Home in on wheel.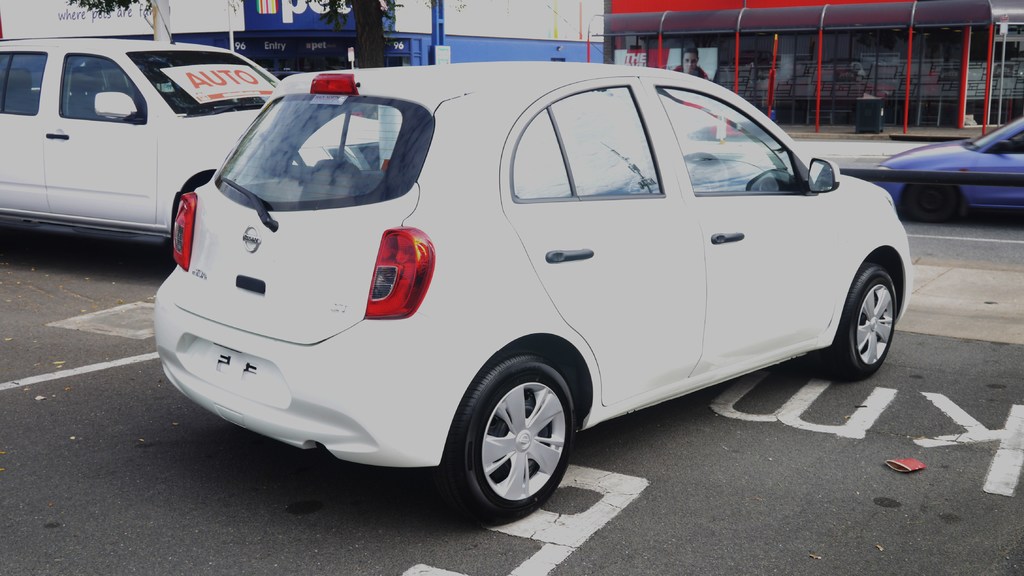
Homed in at <region>451, 355, 577, 520</region>.
